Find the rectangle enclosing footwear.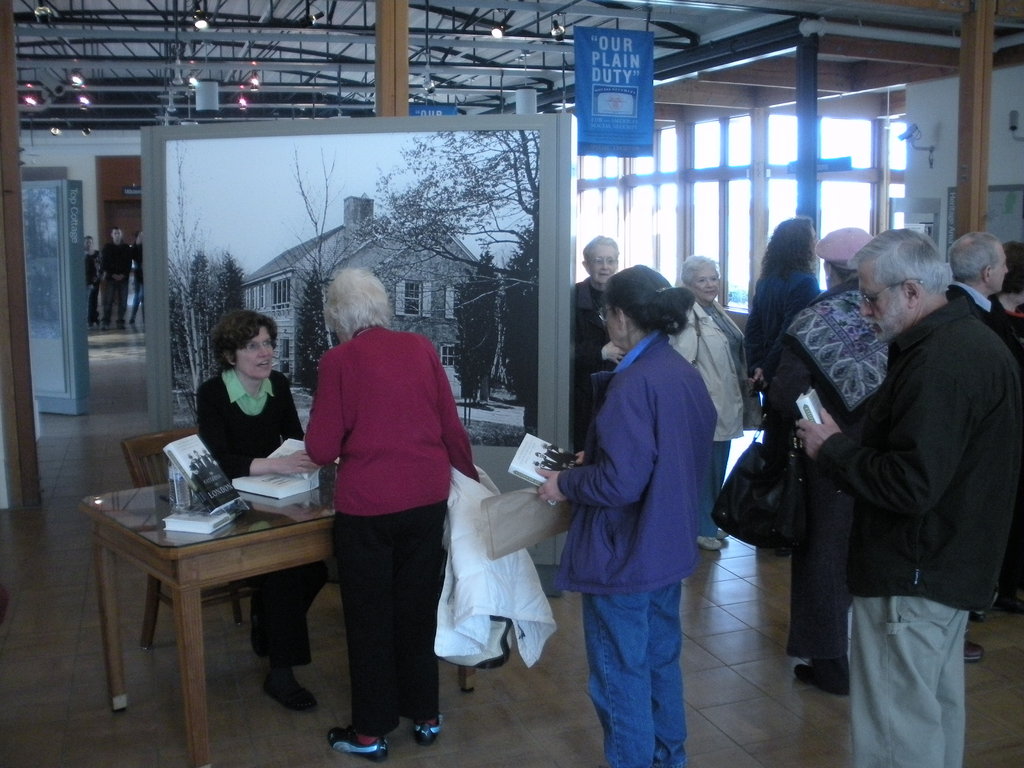
(x1=101, y1=323, x2=110, y2=331).
